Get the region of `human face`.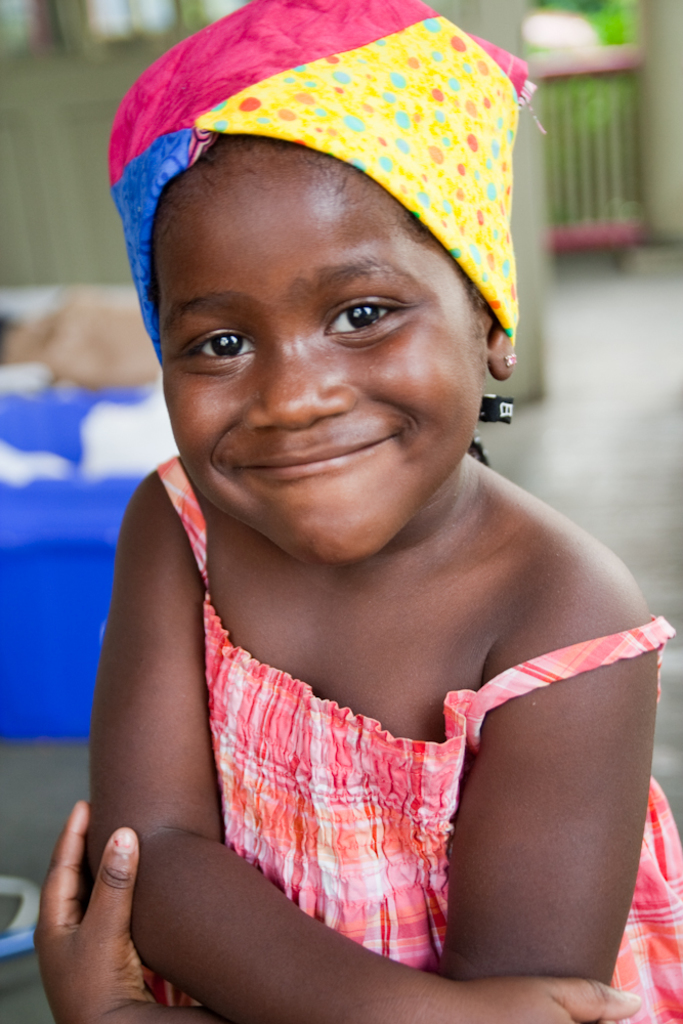
<region>156, 137, 485, 562</region>.
